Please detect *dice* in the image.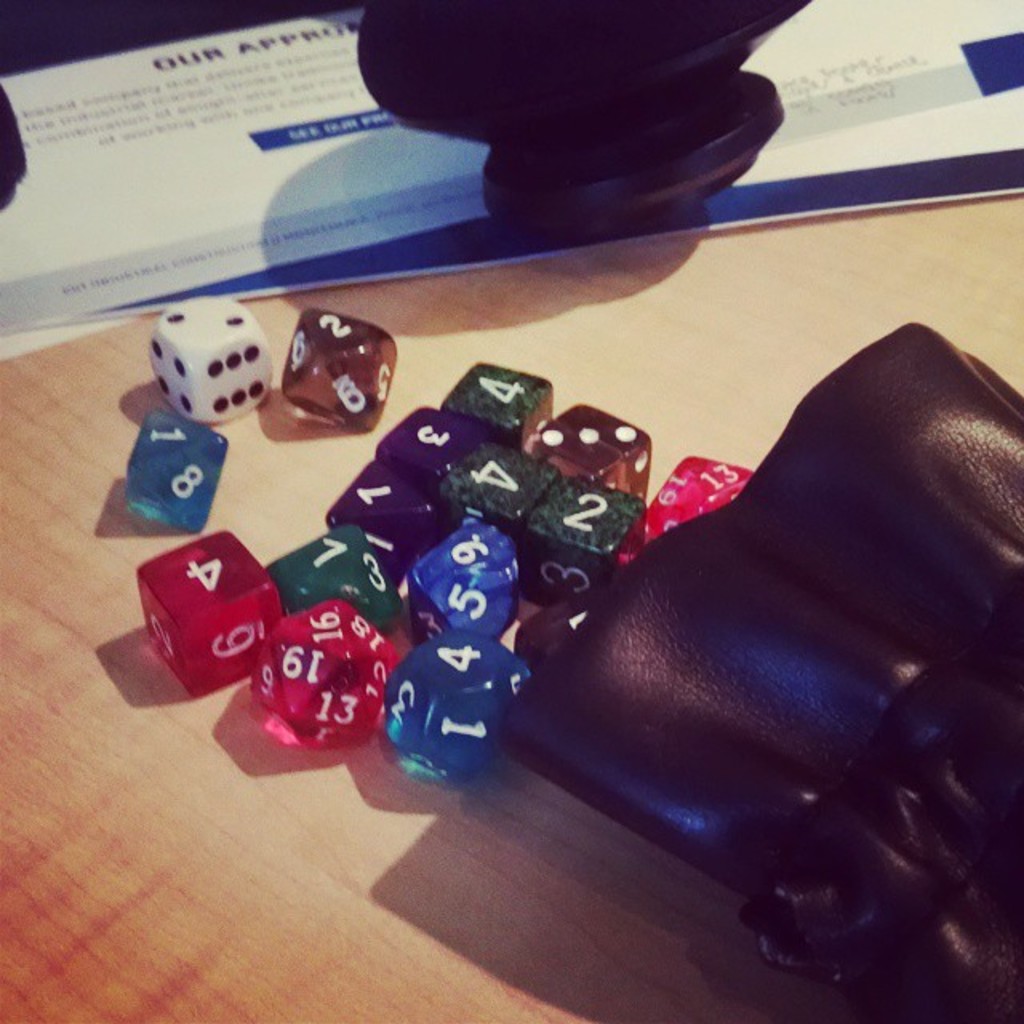
123:408:230:525.
